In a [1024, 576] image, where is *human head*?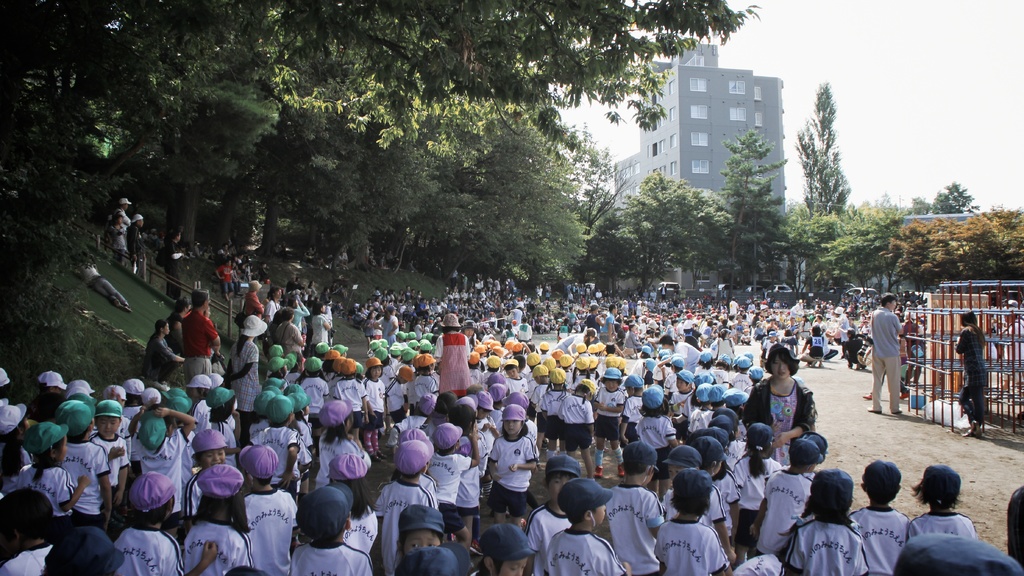
(x1=240, y1=444, x2=278, y2=487).
